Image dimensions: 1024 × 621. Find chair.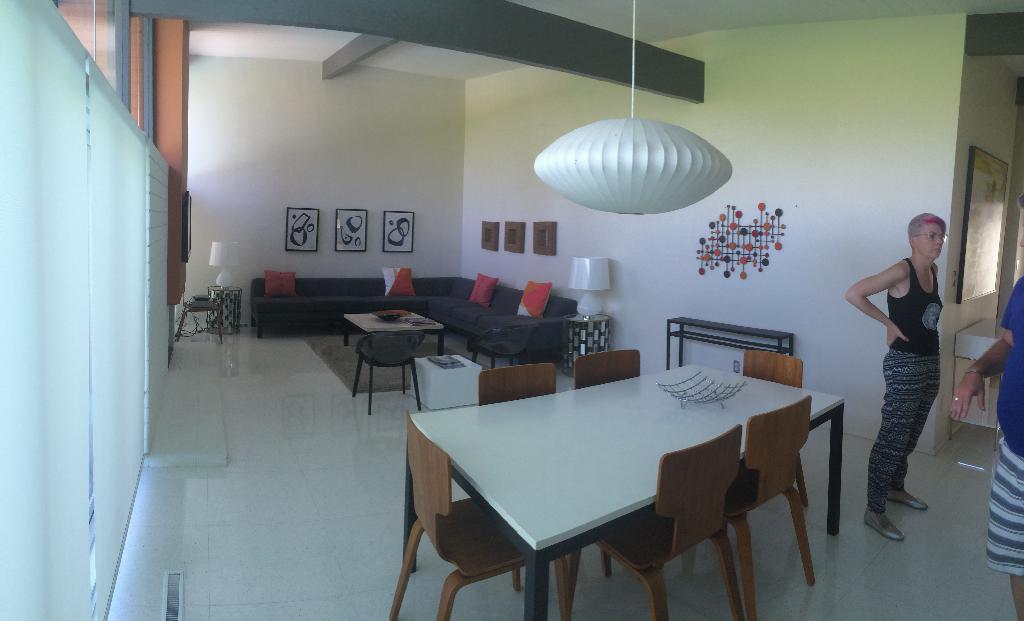
detection(383, 411, 568, 620).
